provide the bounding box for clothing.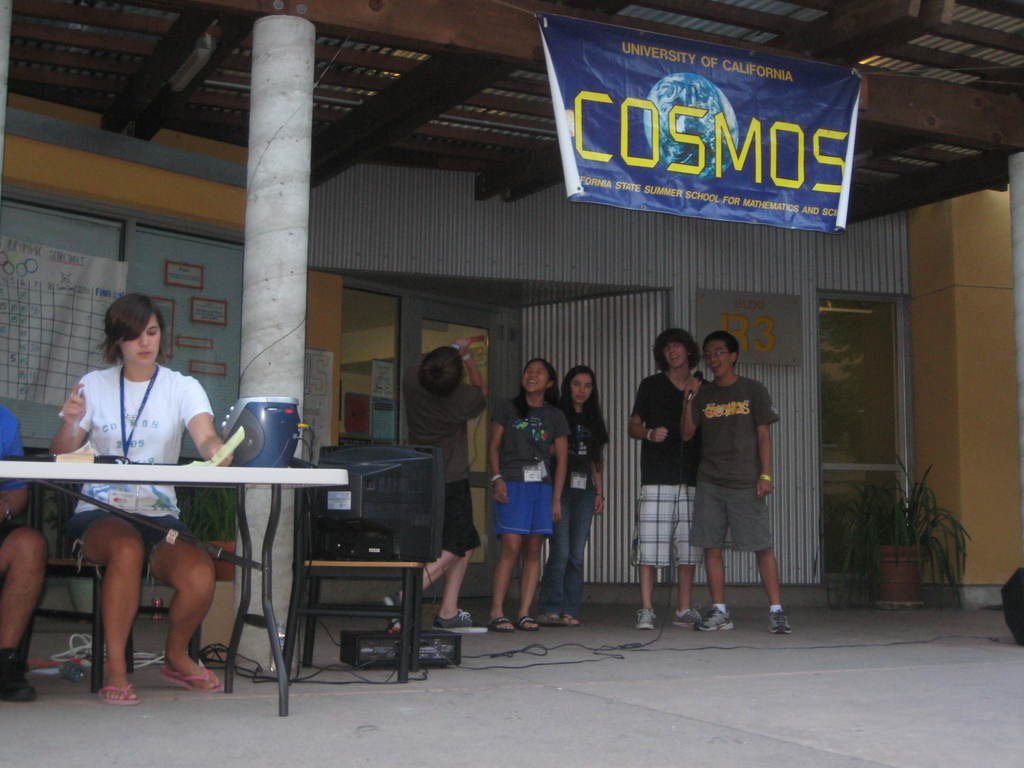
Rect(495, 397, 579, 555).
